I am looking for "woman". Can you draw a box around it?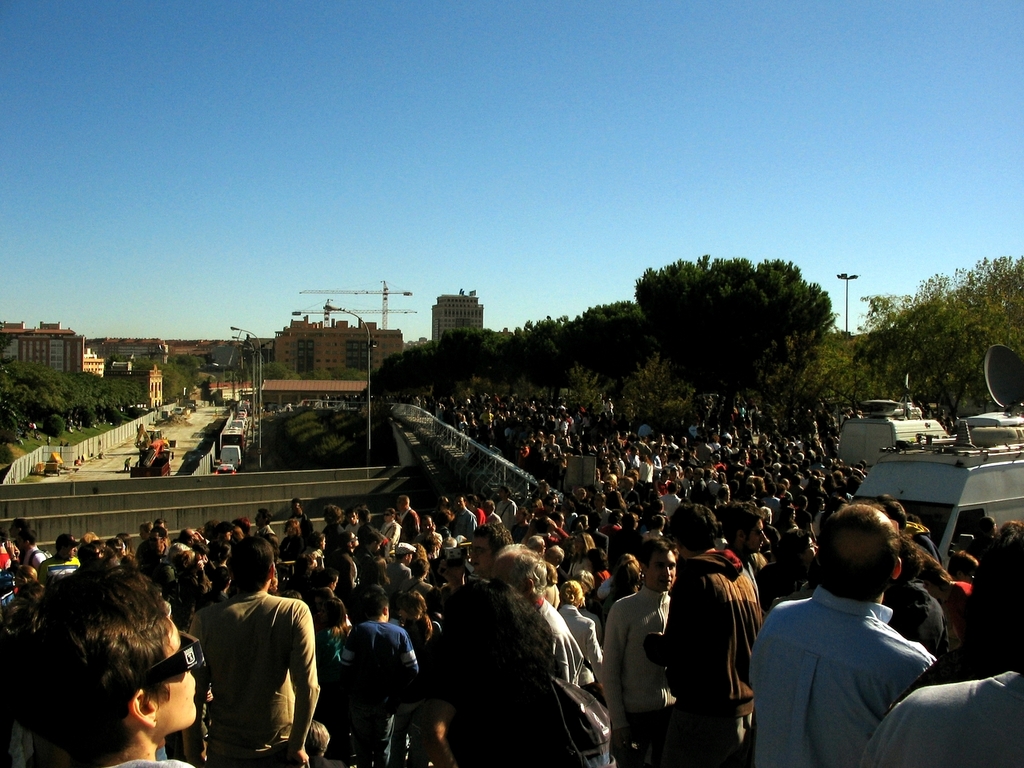
Sure, the bounding box is 558:582:609:662.
